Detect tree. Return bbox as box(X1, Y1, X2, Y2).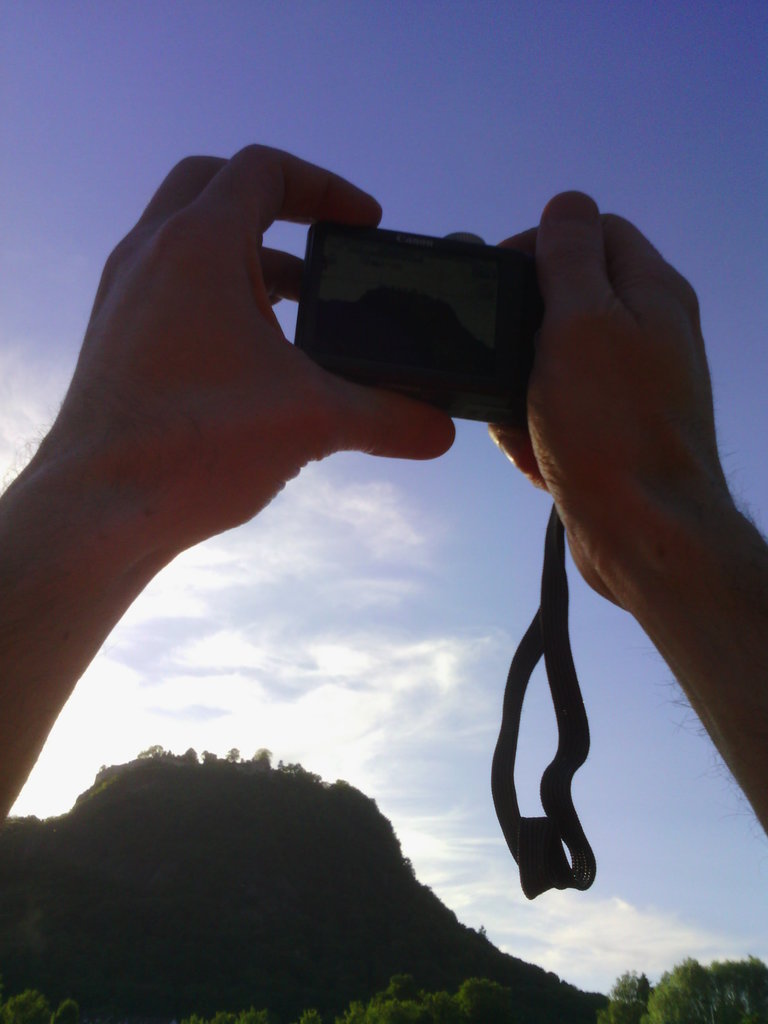
box(453, 980, 512, 1023).
